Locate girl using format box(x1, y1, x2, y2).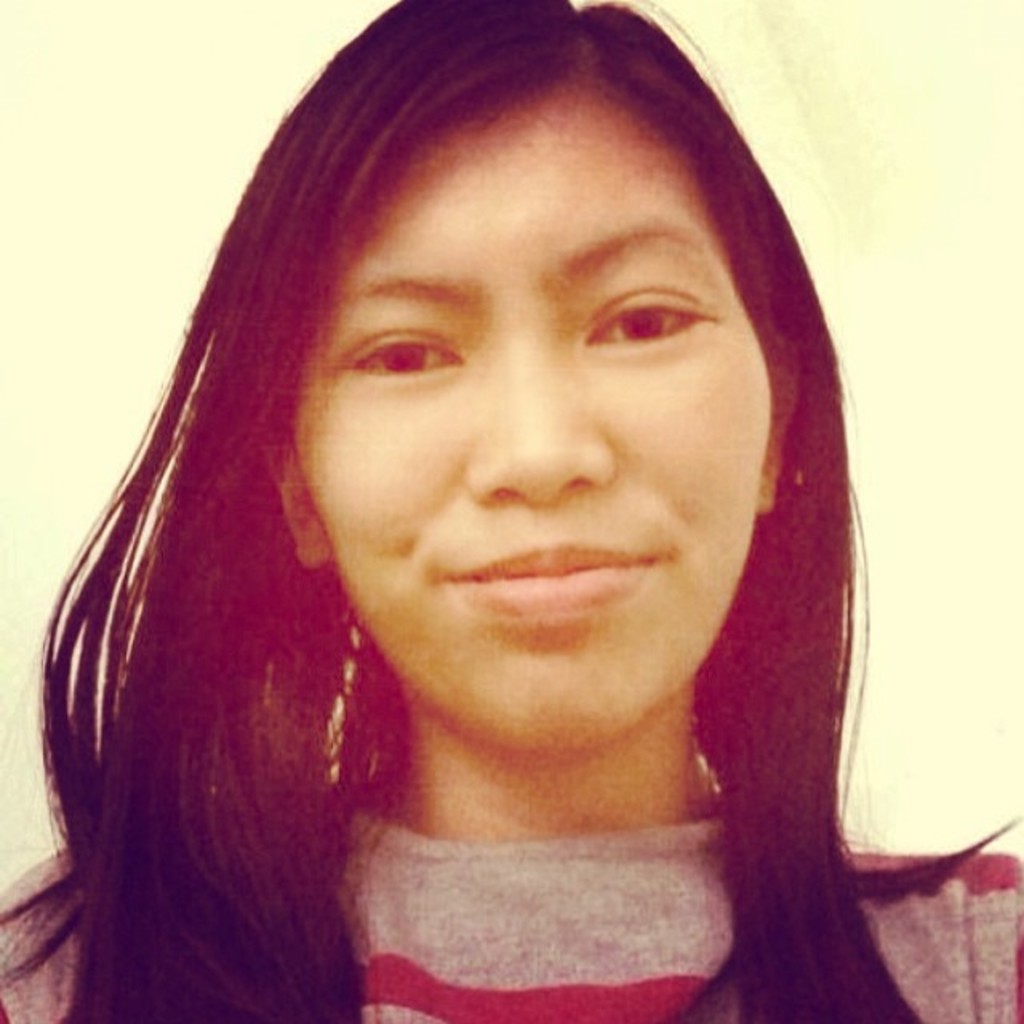
box(3, 0, 1022, 1022).
